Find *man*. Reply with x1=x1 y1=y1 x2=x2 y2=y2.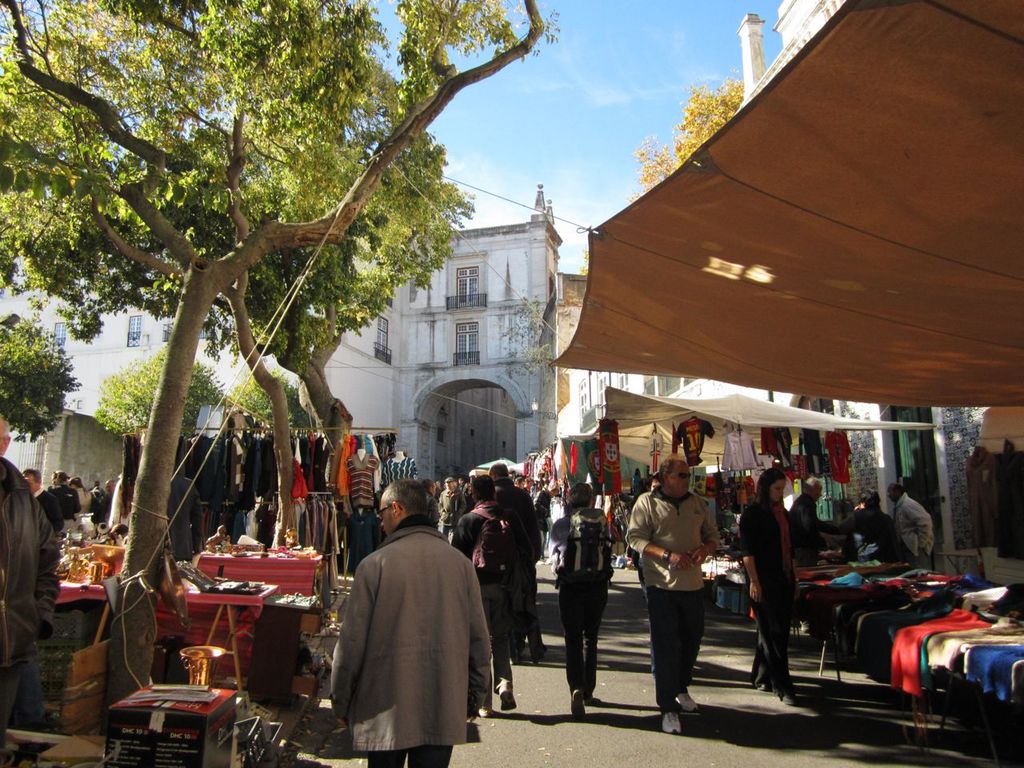
x1=0 y1=399 x2=72 y2=767.
